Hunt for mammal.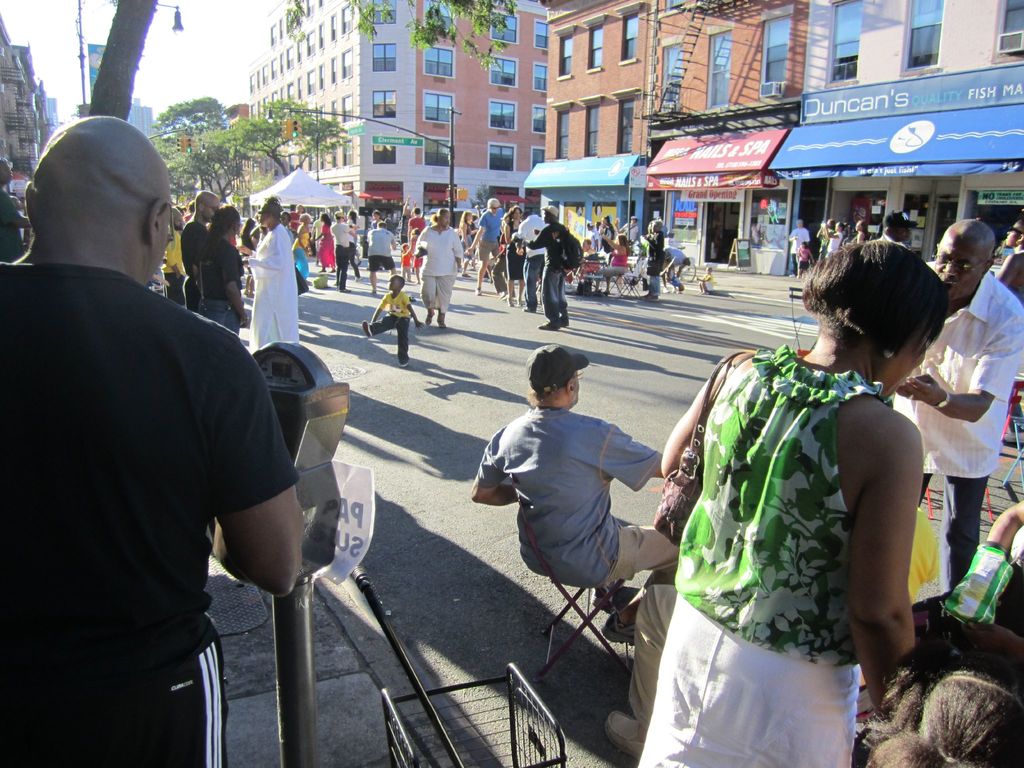
Hunted down at l=5, t=104, r=308, b=767.
